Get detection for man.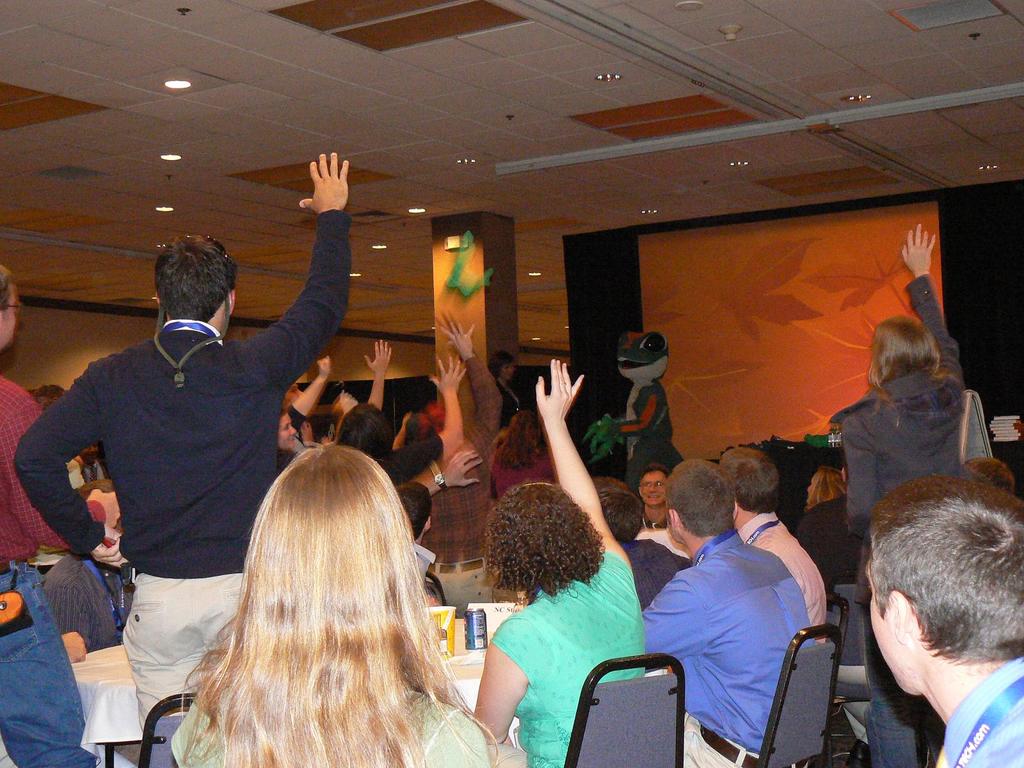
Detection: region(1, 268, 117, 767).
